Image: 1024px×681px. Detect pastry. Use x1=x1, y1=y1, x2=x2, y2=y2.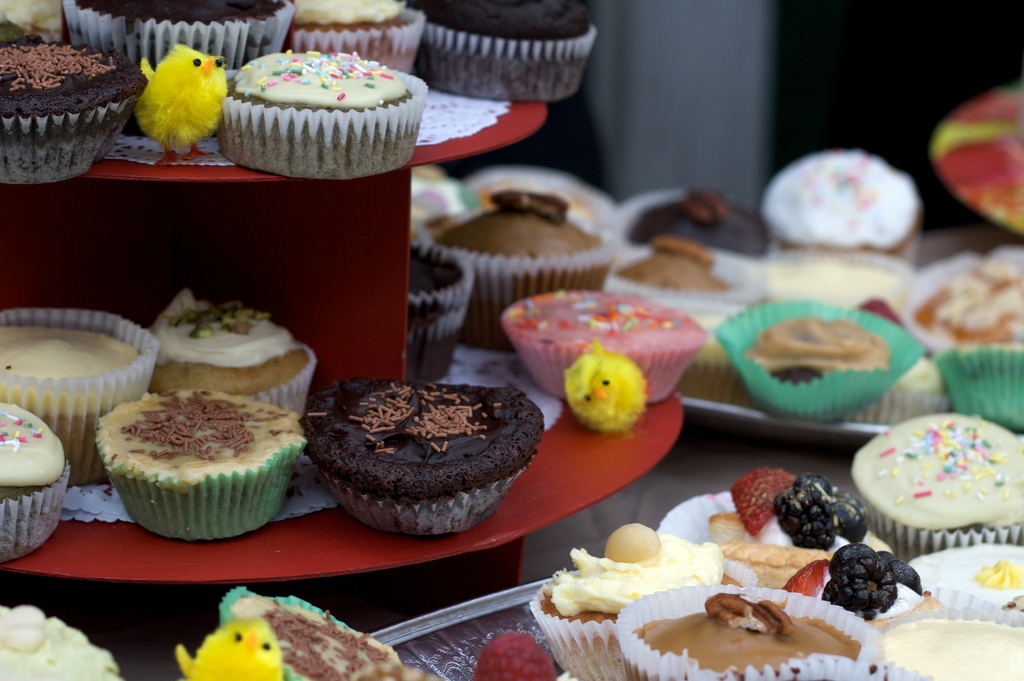
x1=152, y1=288, x2=317, y2=422.
